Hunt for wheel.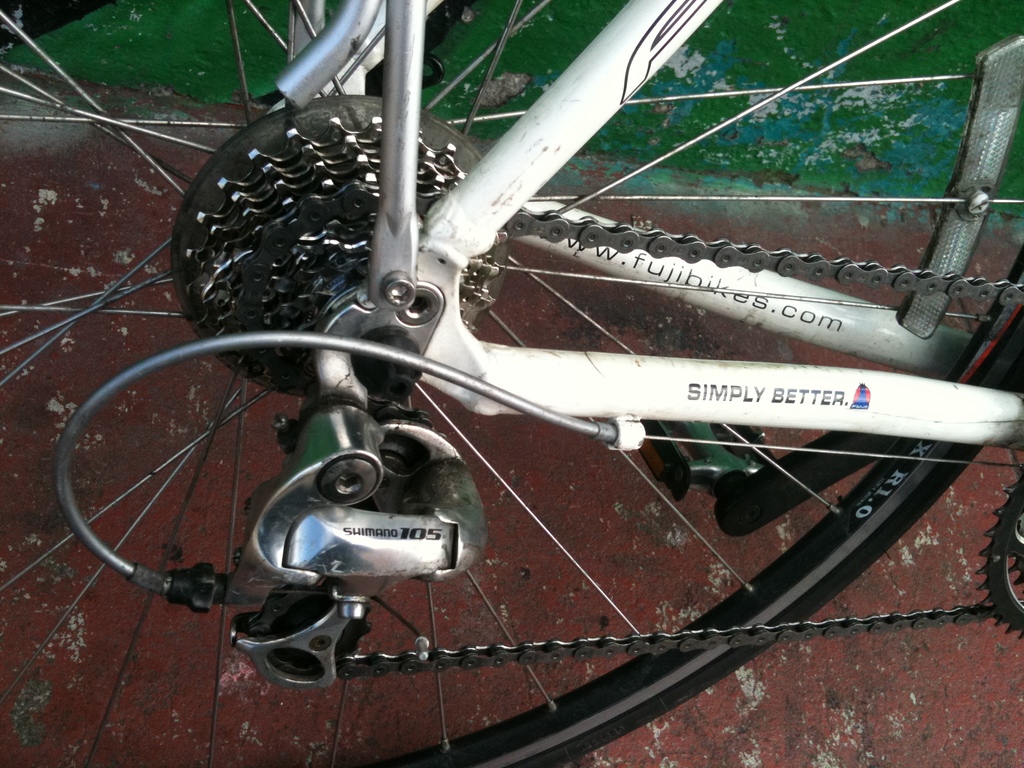
Hunted down at [left=0, top=0, right=1023, bottom=767].
